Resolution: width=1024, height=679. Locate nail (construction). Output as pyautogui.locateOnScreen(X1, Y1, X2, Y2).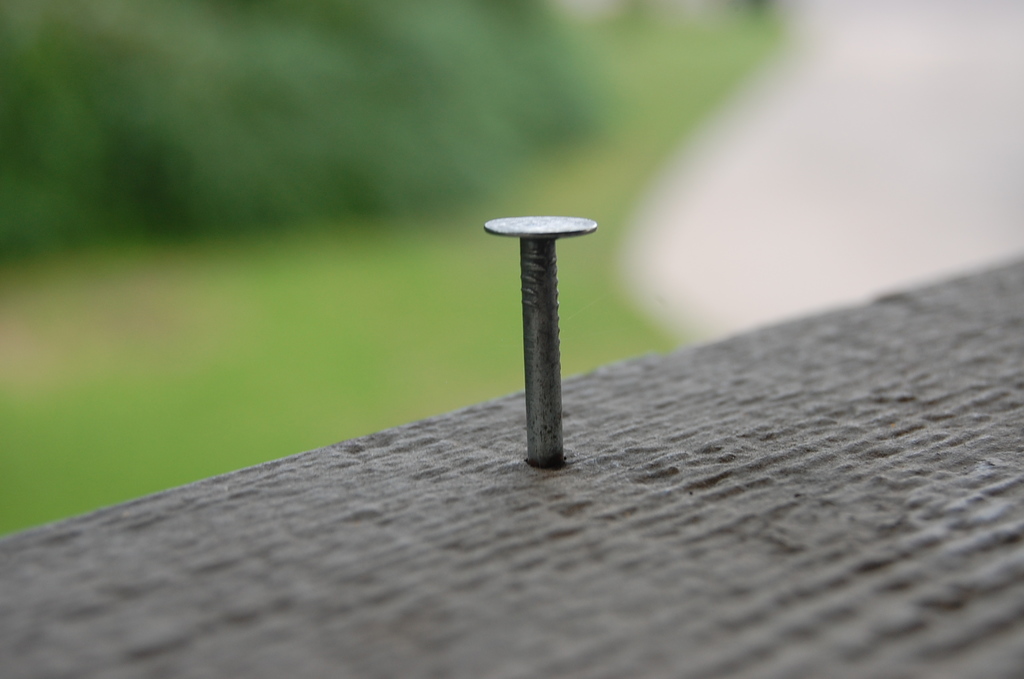
pyautogui.locateOnScreen(489, 208, 596, 461).
